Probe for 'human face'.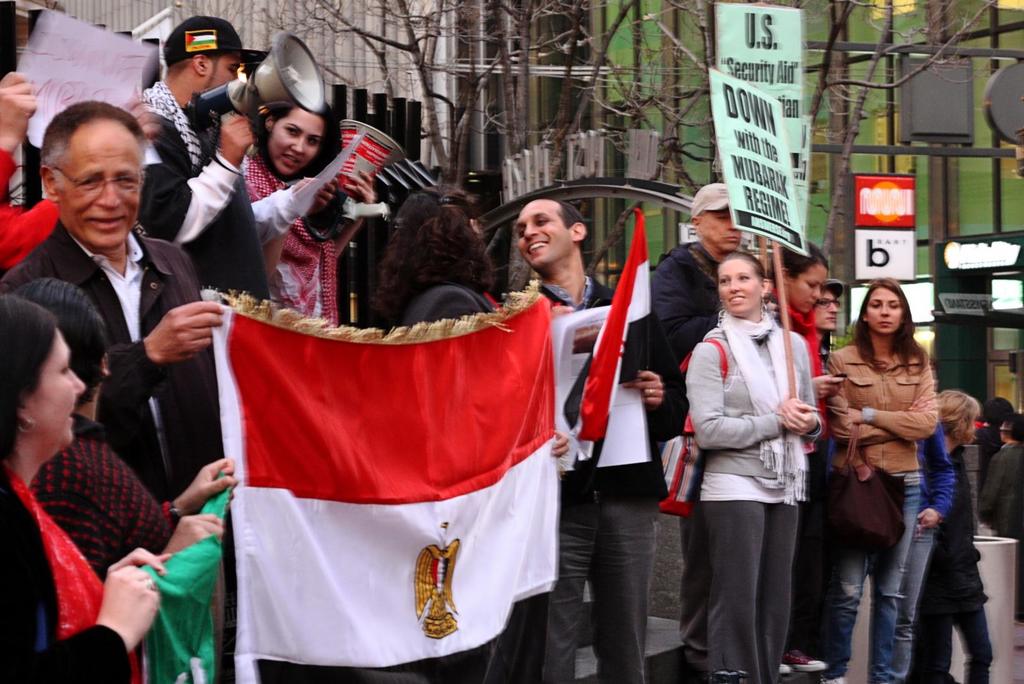
Probe result: [x1=710, y1=209, x2=748, y2=246].
